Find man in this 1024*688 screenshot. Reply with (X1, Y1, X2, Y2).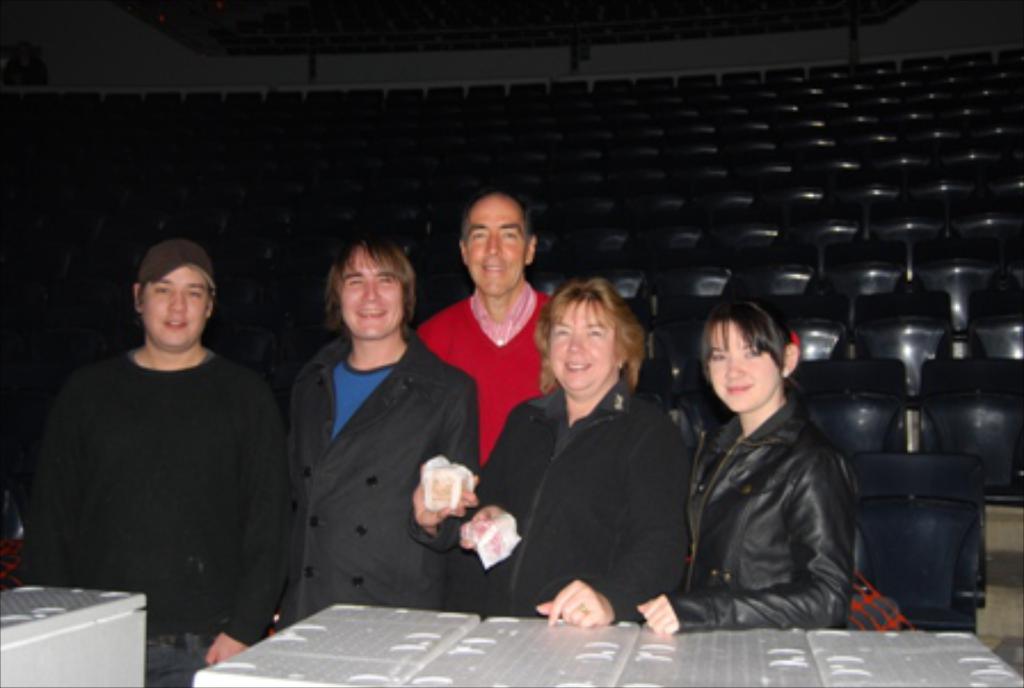
(277, 231, 482, 629).
